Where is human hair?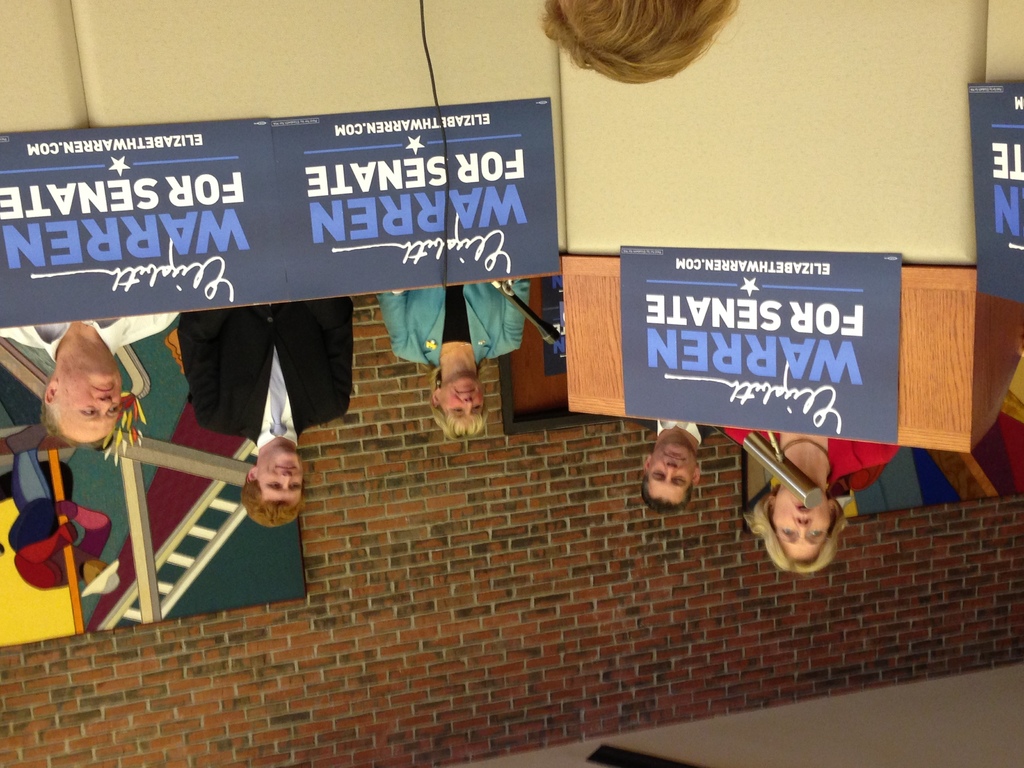
l=637, t=478, r=691, b=519.
